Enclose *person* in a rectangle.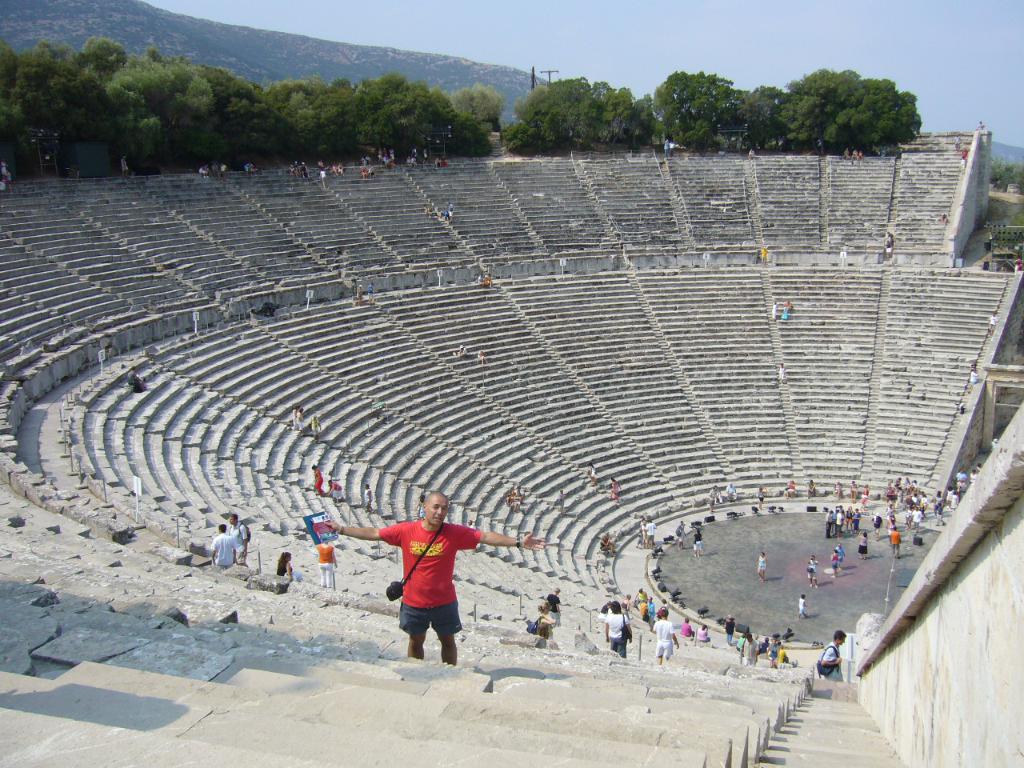
(989, 311, 998, 329).
